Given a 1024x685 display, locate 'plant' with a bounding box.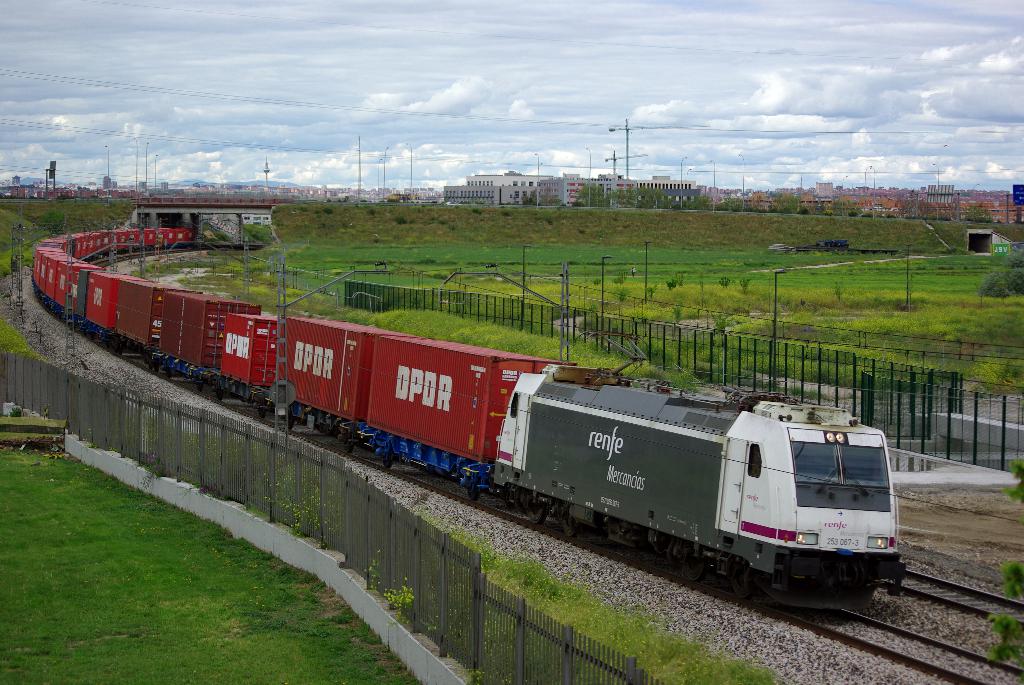
Located: {"left": 385, "top": 572, "right": 422, "bottom": 626}.
